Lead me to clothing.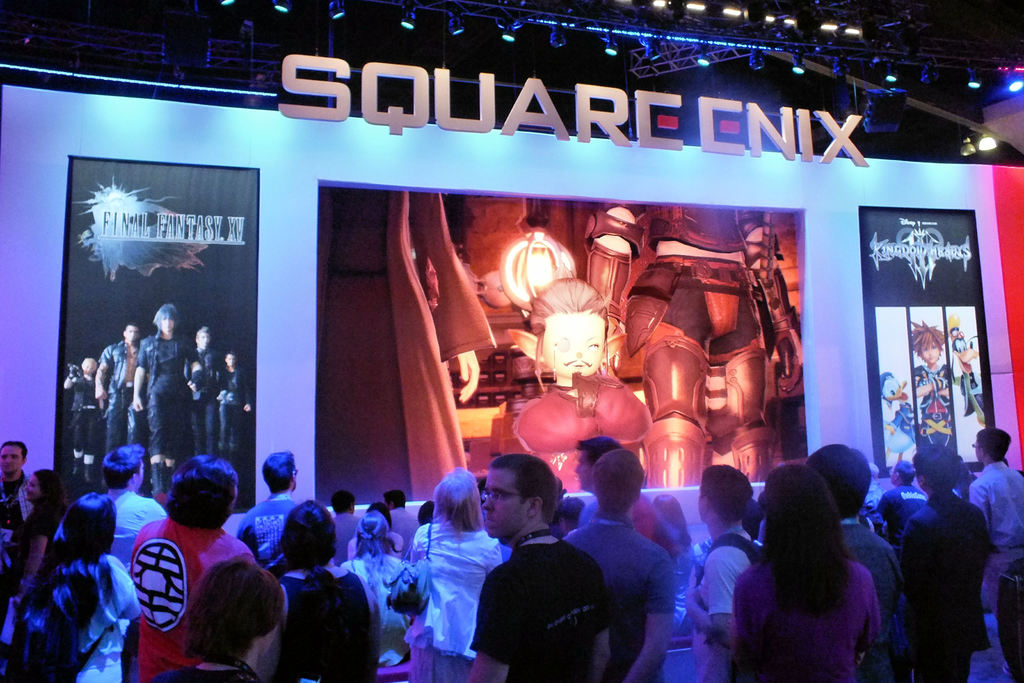
Lead to bbox=(509, 370, 650, 494).
